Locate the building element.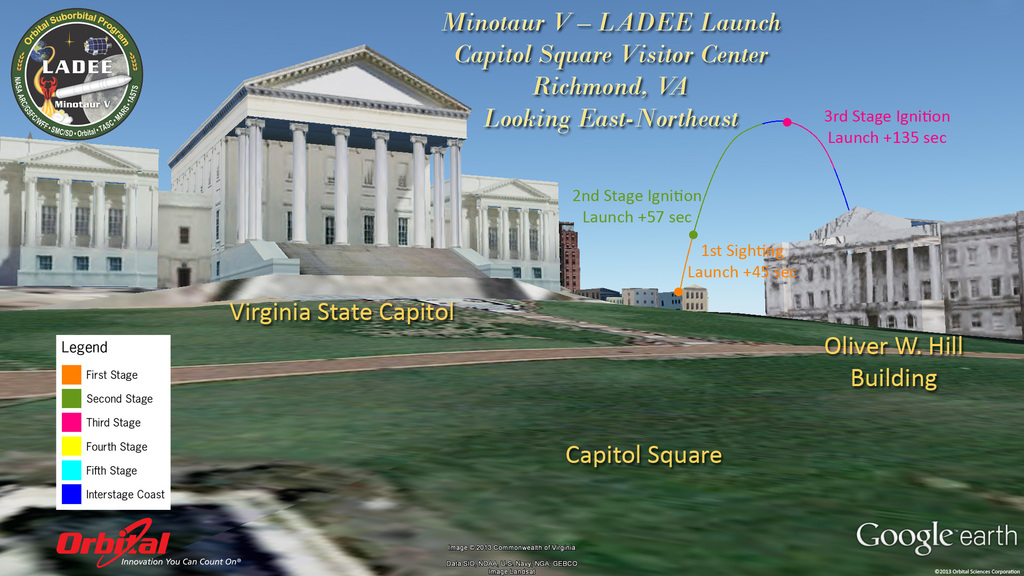
Element bbox: crop(754, 200, 1023, 342).
